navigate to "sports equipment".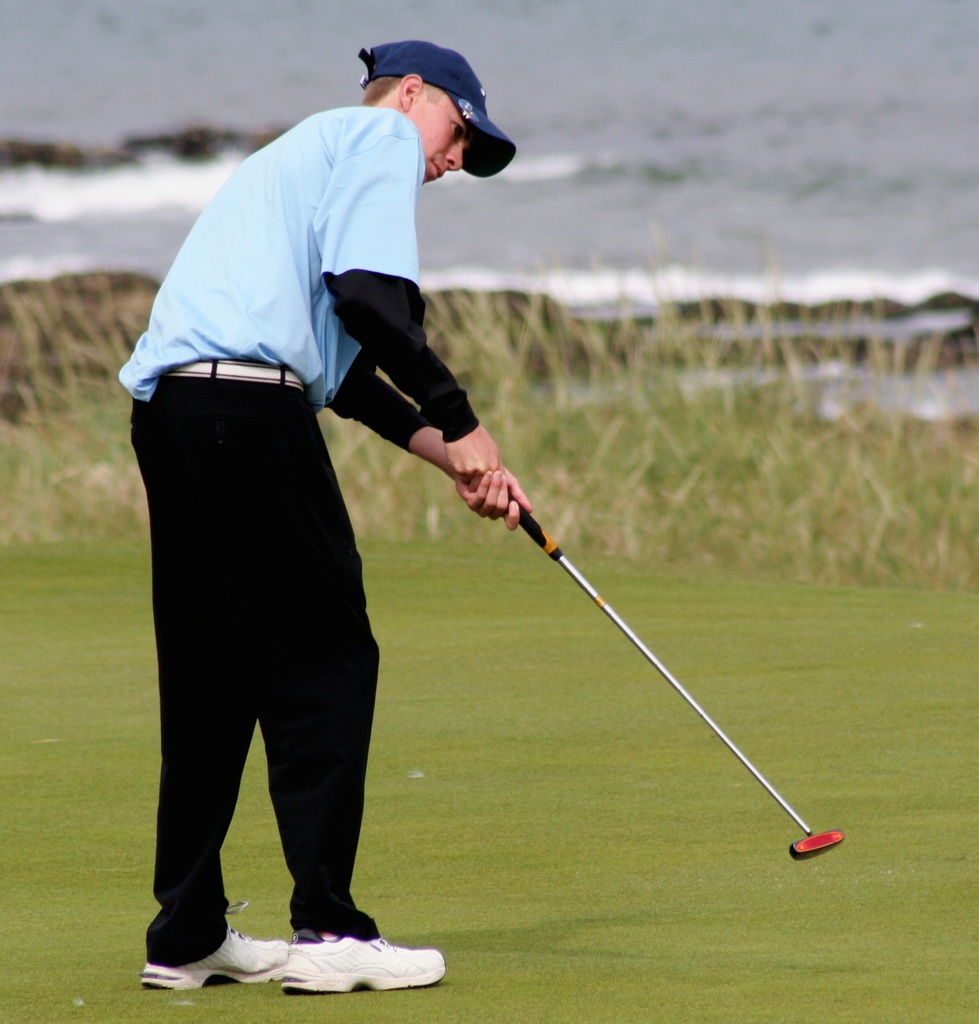
Navigation target: [510,488,847,865].
